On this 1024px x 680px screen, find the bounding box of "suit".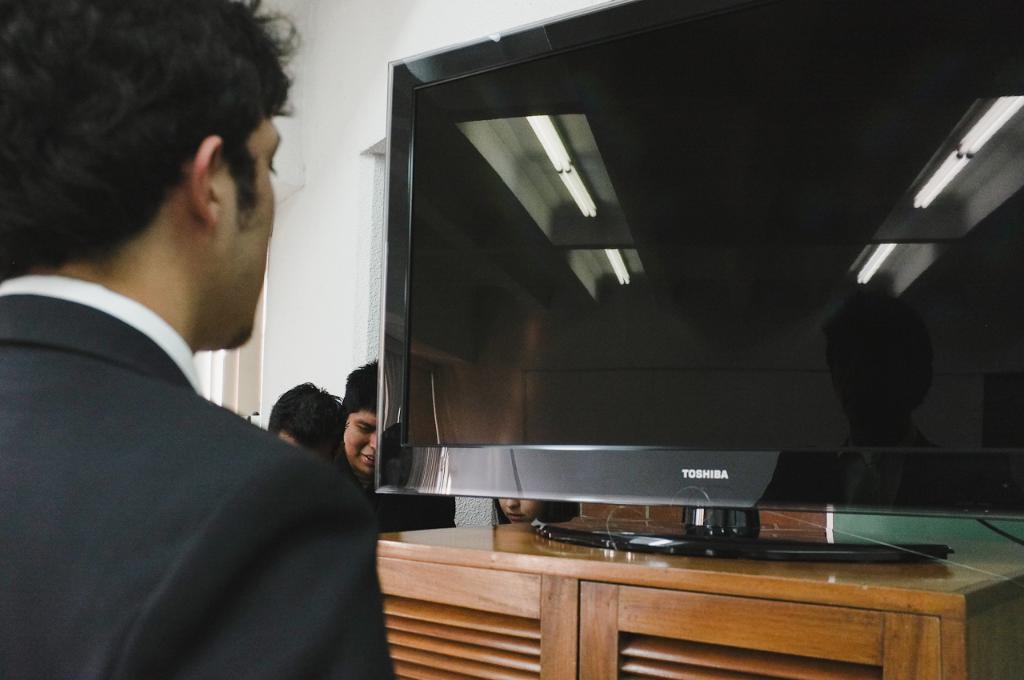
Bounding box: select_region(0, 292, 398, 679).
